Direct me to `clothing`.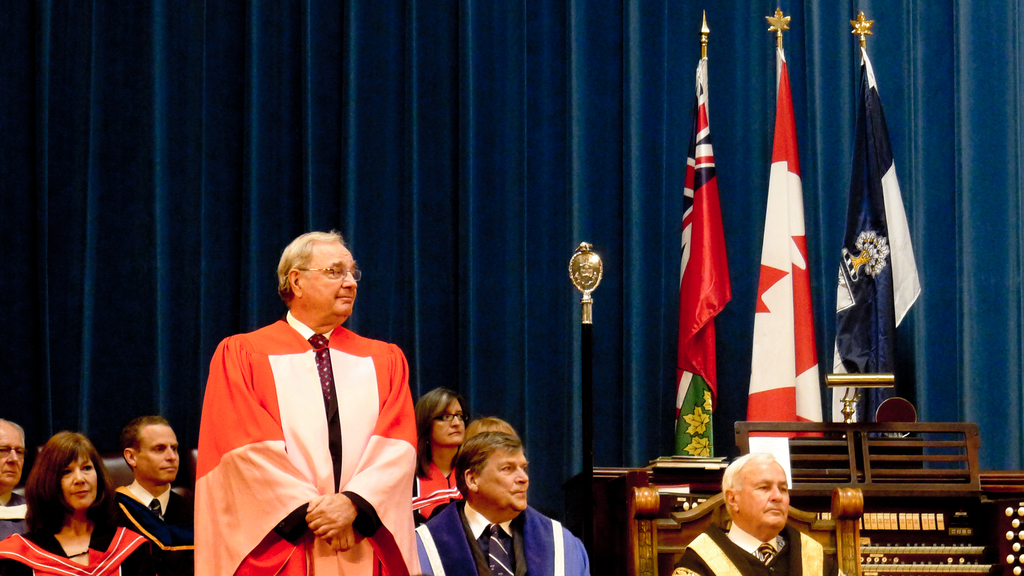
Direction: crop(667, 513, 848, 575).
